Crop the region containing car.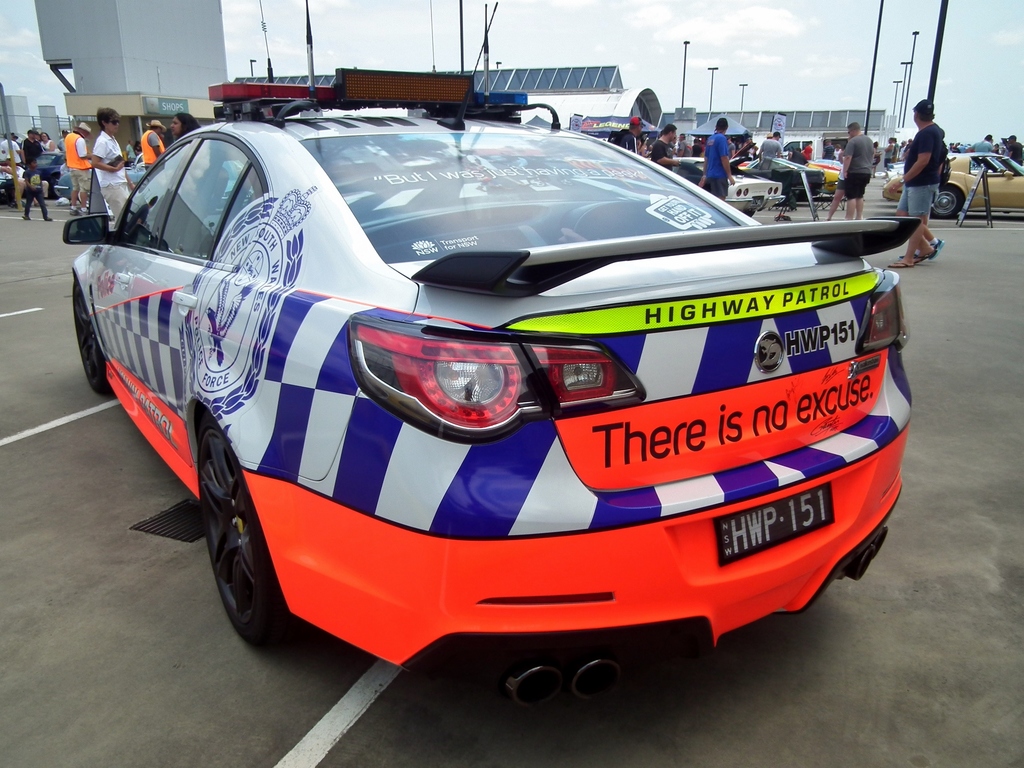
Crop region: {"left": 95, "top": 87, "right": 915, "bottom": 677}.
